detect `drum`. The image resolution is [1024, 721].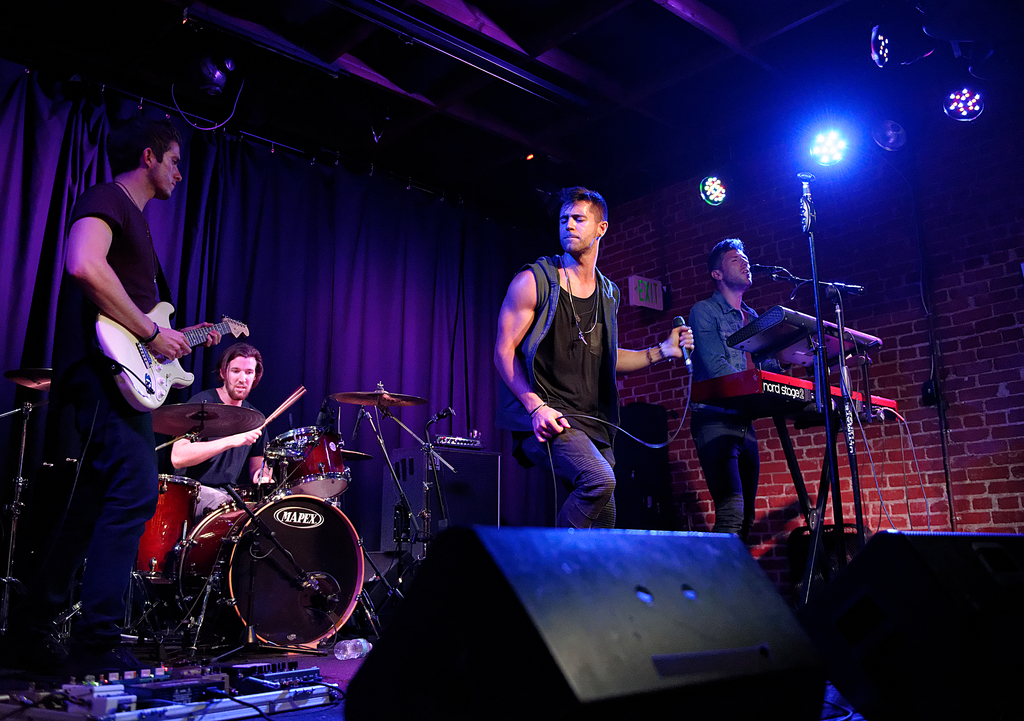
<region>266, 425, 351, 500</region>.
